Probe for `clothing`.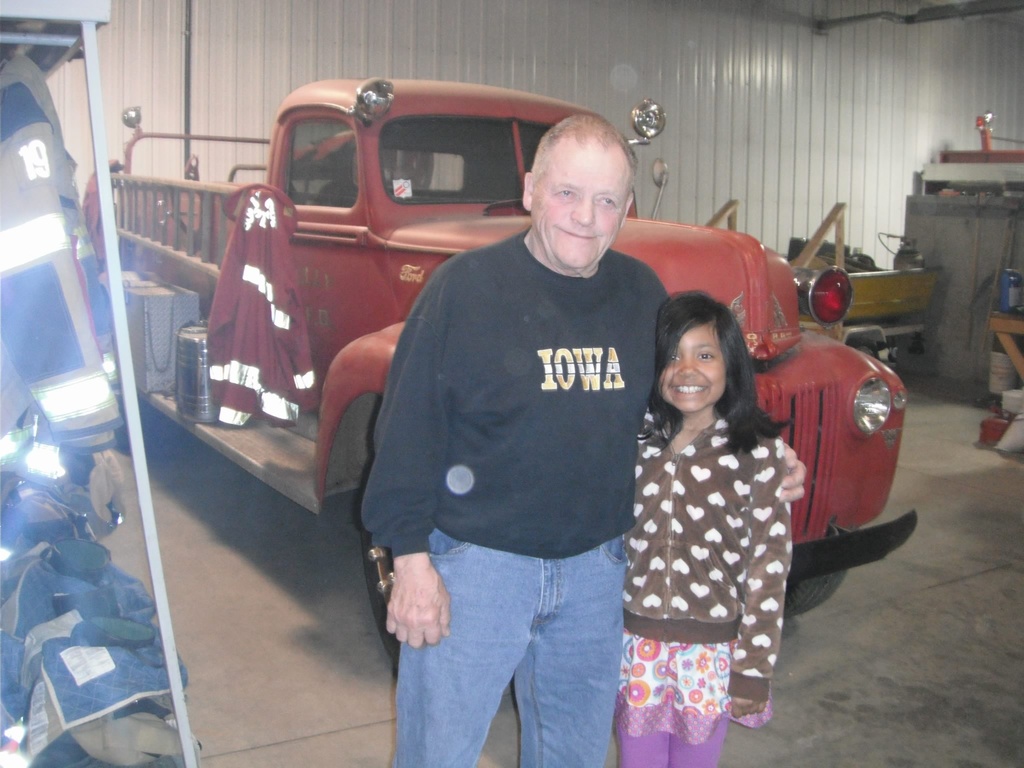
Probe result: (361,222,672,767).
